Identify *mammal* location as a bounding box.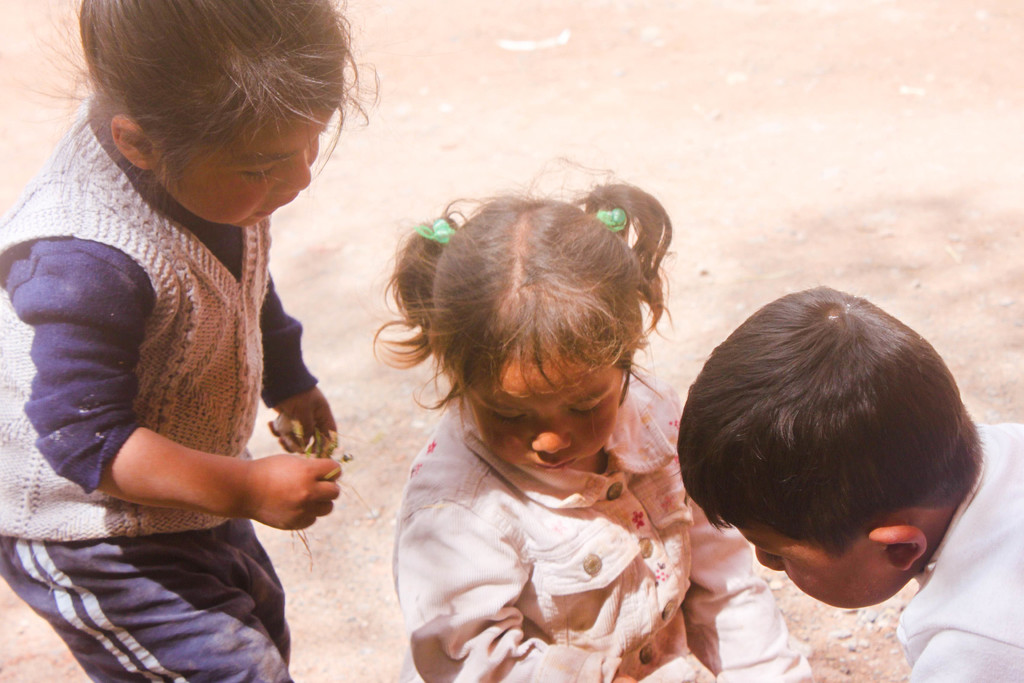
680:282:1023:682.
